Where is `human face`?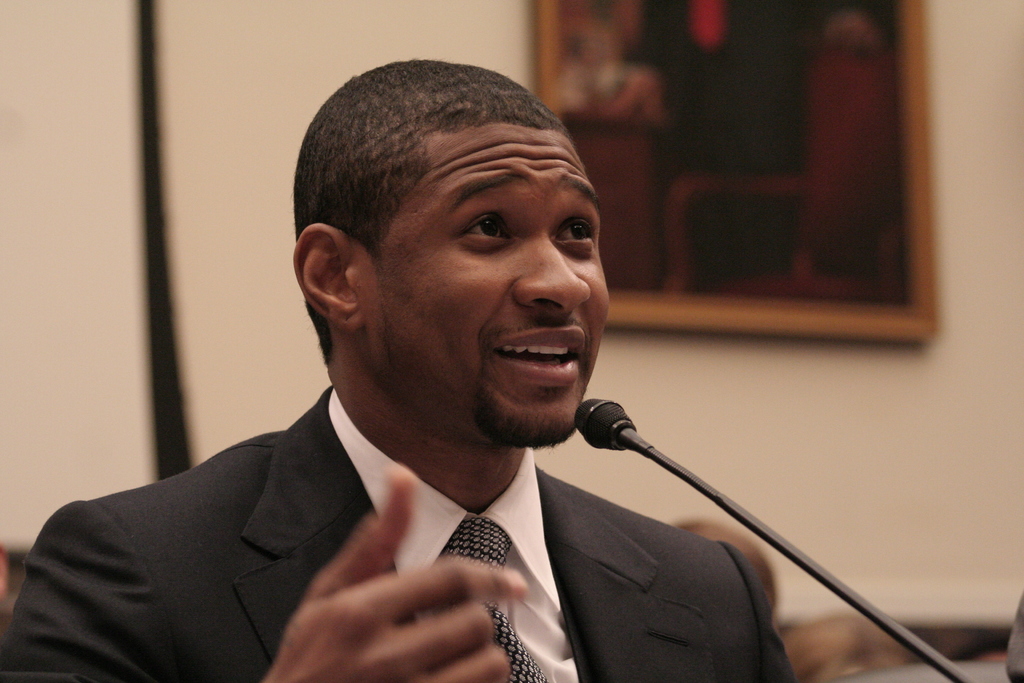
bbox=[370, 128, 607, 442].
